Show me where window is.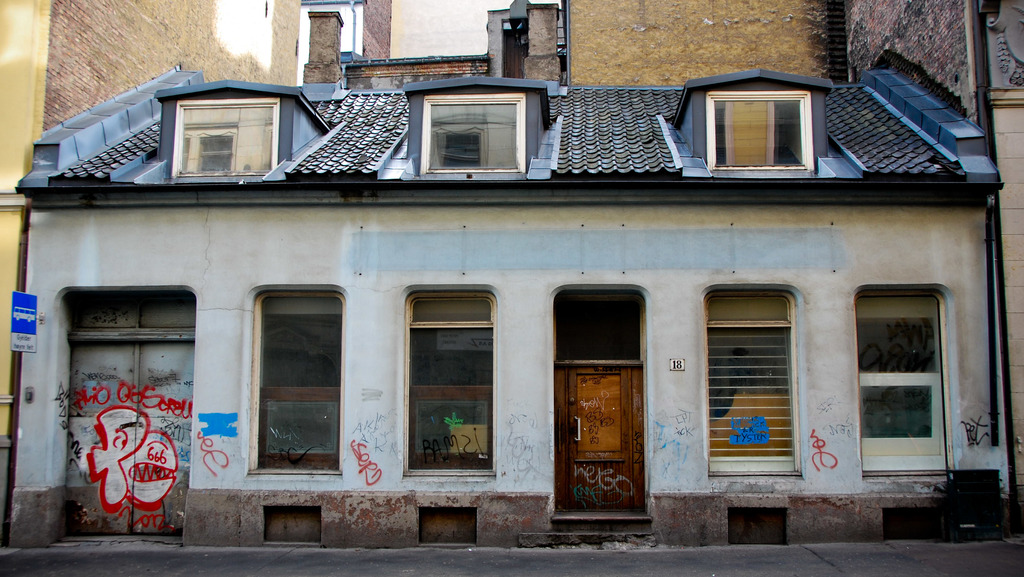
window is at l=417, t=97, r=525, b=172.
